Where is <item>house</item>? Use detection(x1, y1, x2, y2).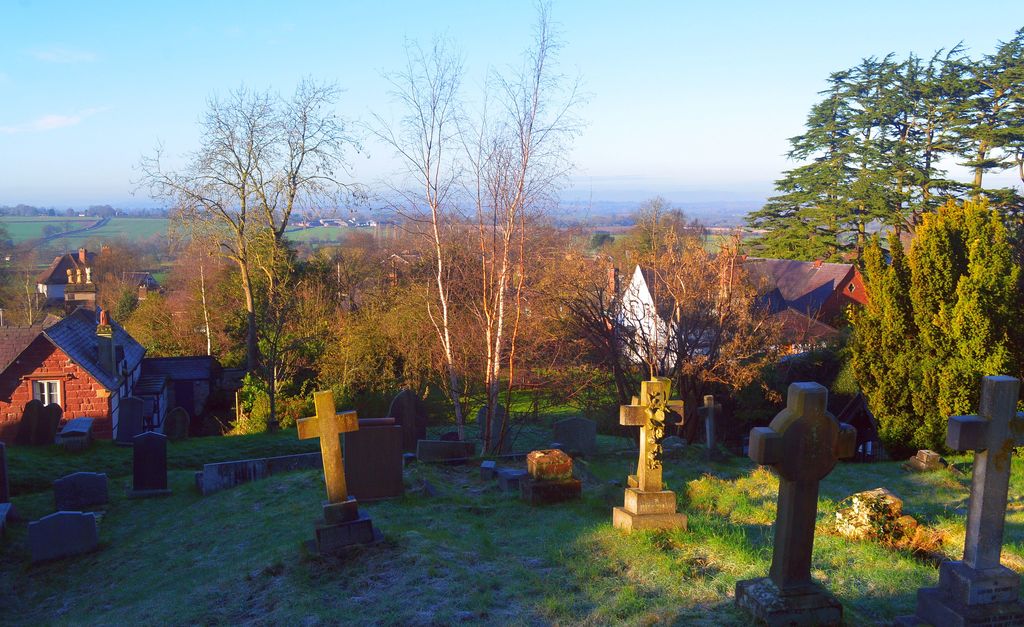
detection(129, 354, 232, 443).
